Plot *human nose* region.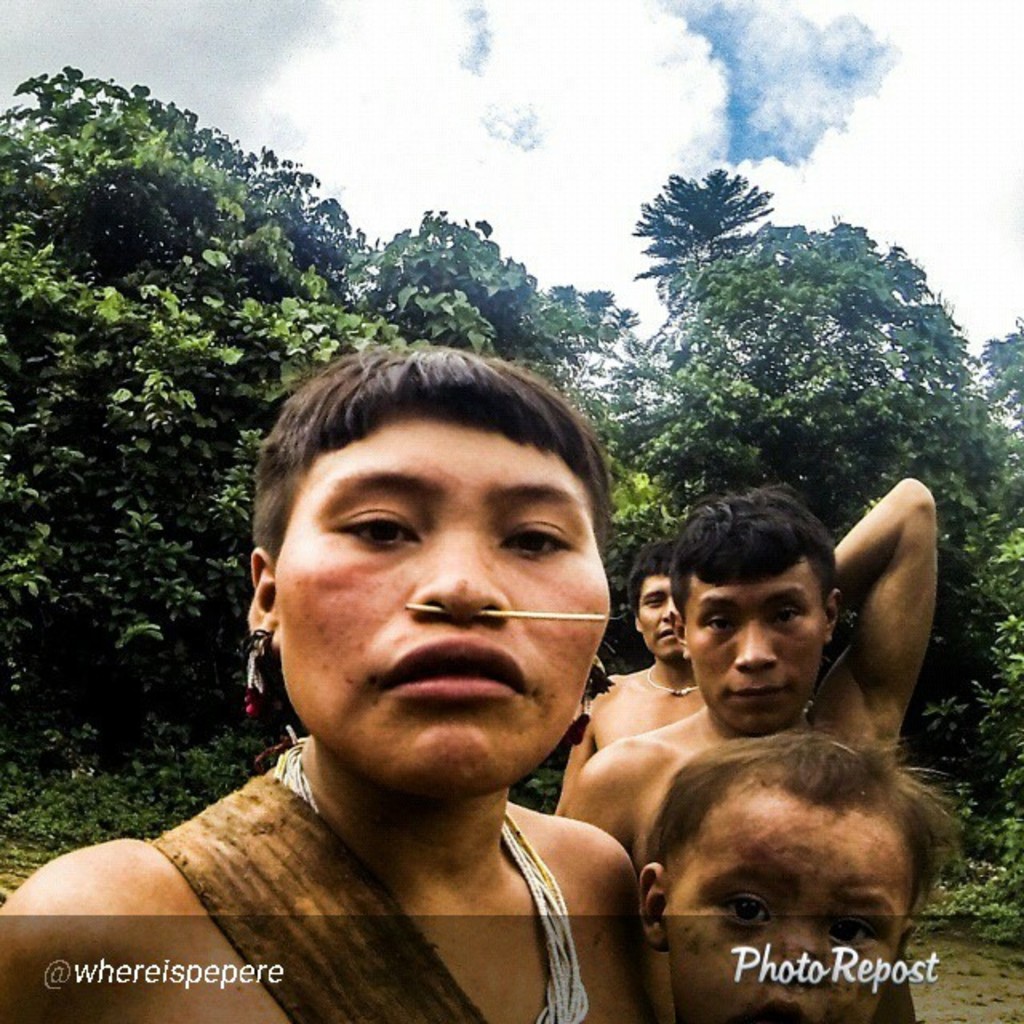
Plotted at locate(765, 910, 835, 986).
